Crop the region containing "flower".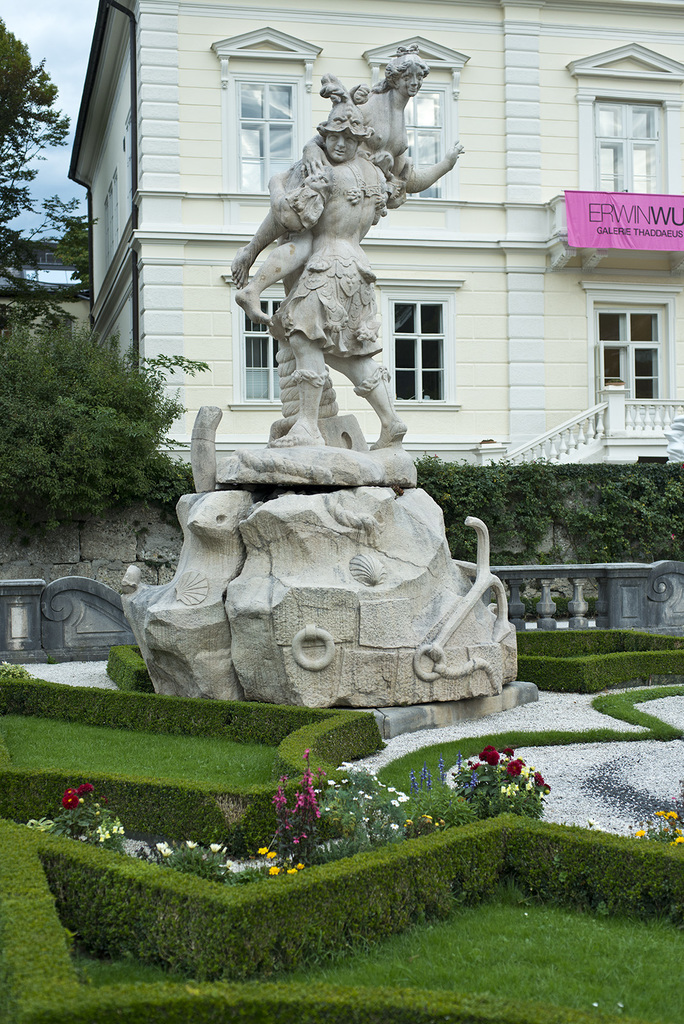
Crop region: <box>639,824,644,836</box>.
